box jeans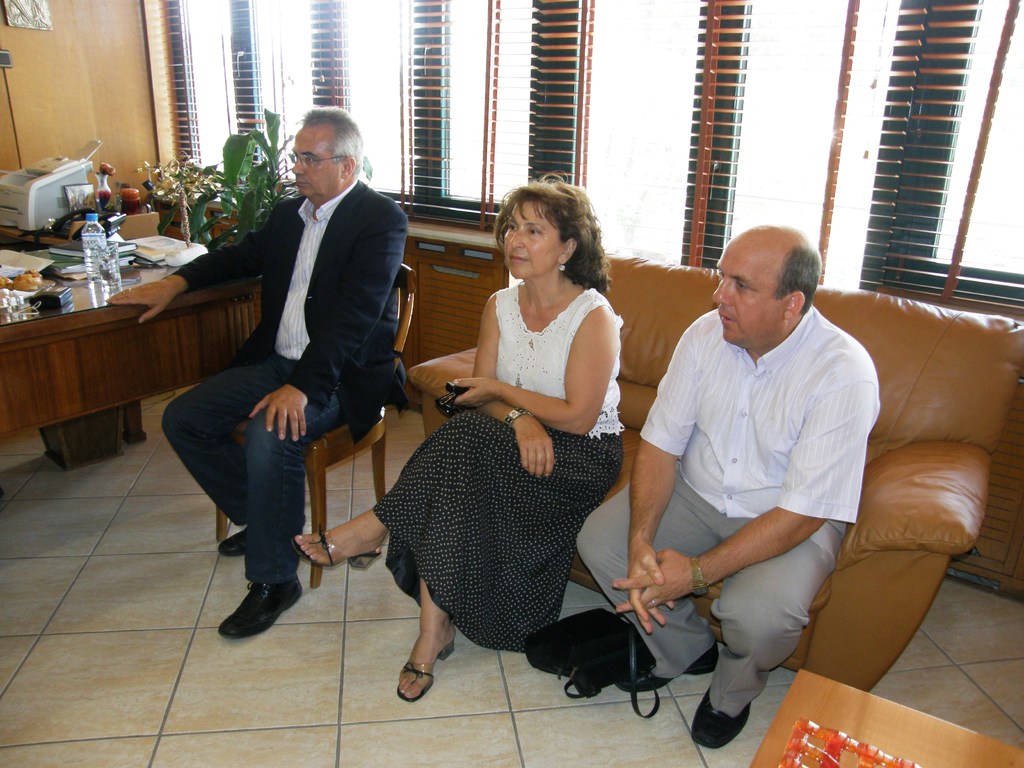
bbox(188, 387, 316, 620)
